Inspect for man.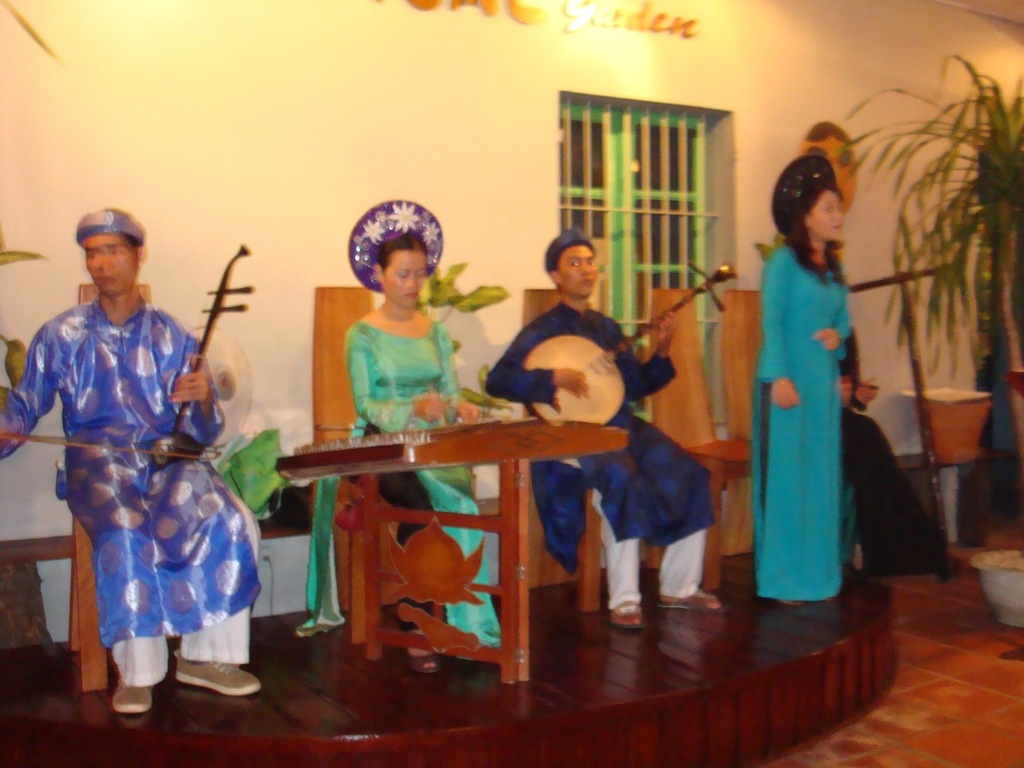
Inspection: BBox(28, 210, 258, 686).
